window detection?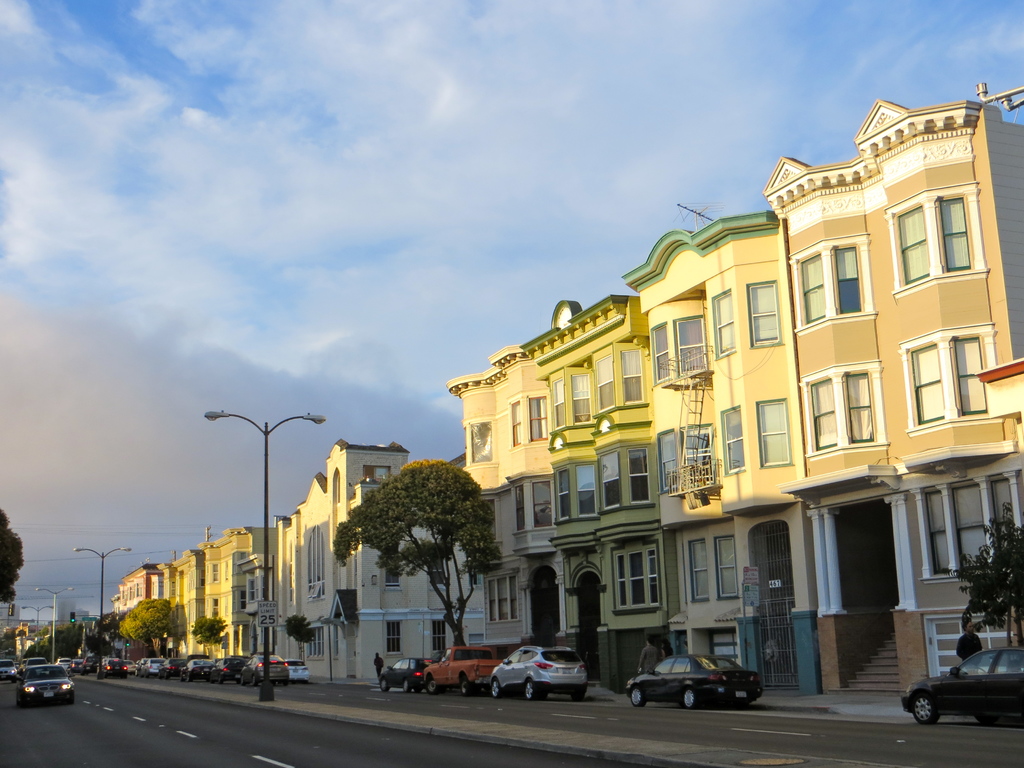
rect(221, 558, 232, 583)
